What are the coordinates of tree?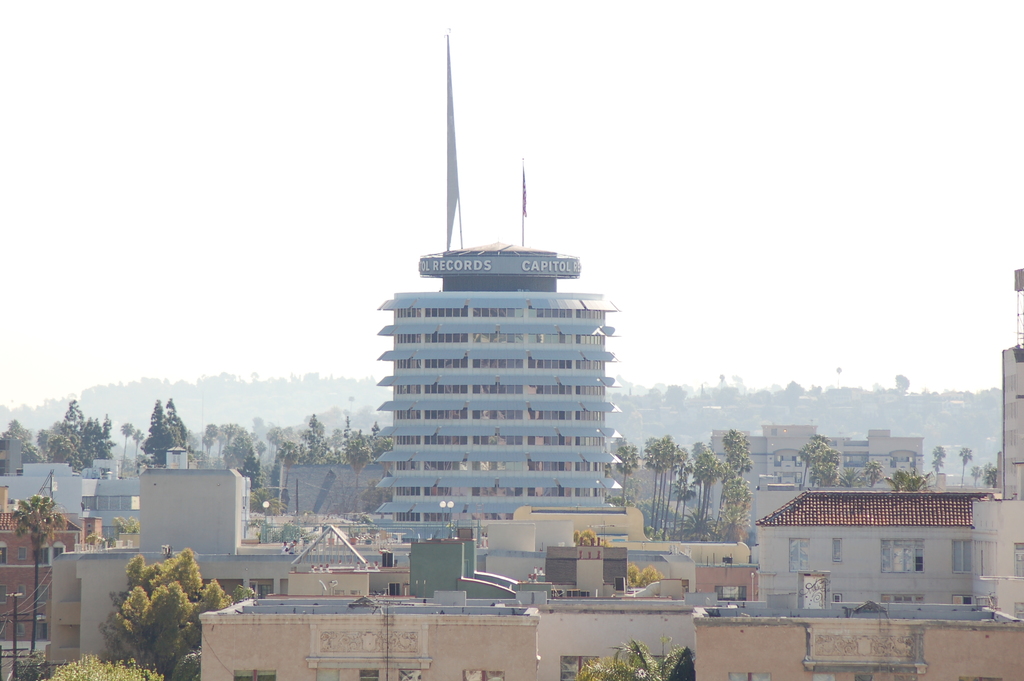
detection(201, 422, 257, 491).
